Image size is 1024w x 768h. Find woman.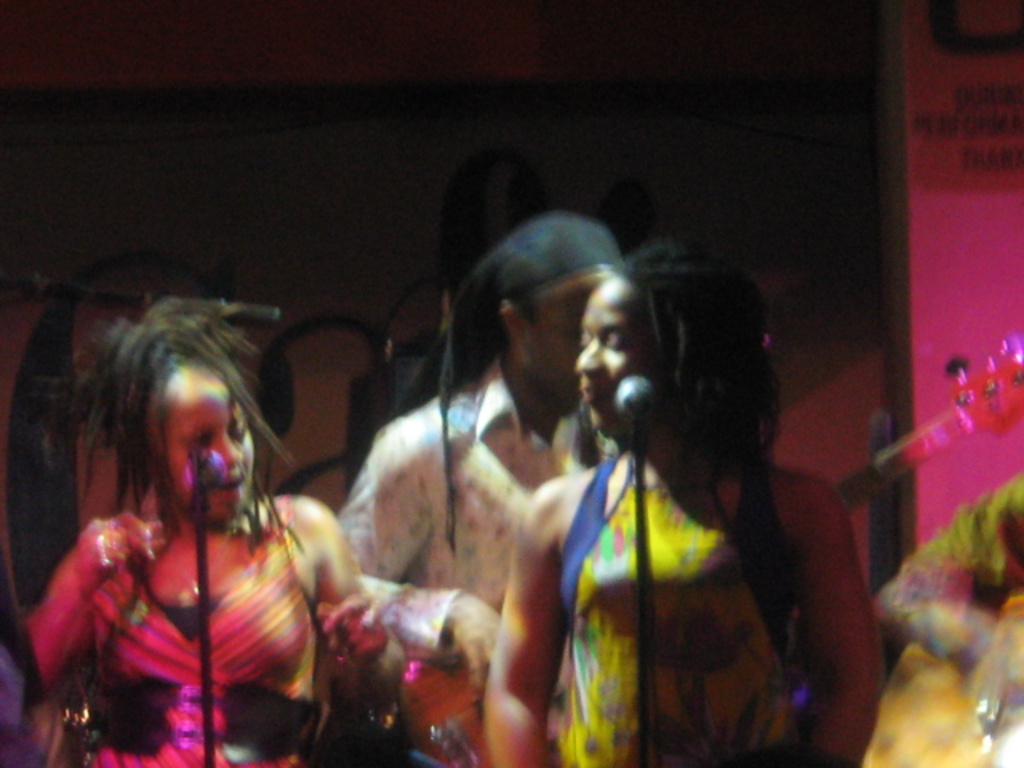
x1=486 y1=219 x2=869 y2=750.
